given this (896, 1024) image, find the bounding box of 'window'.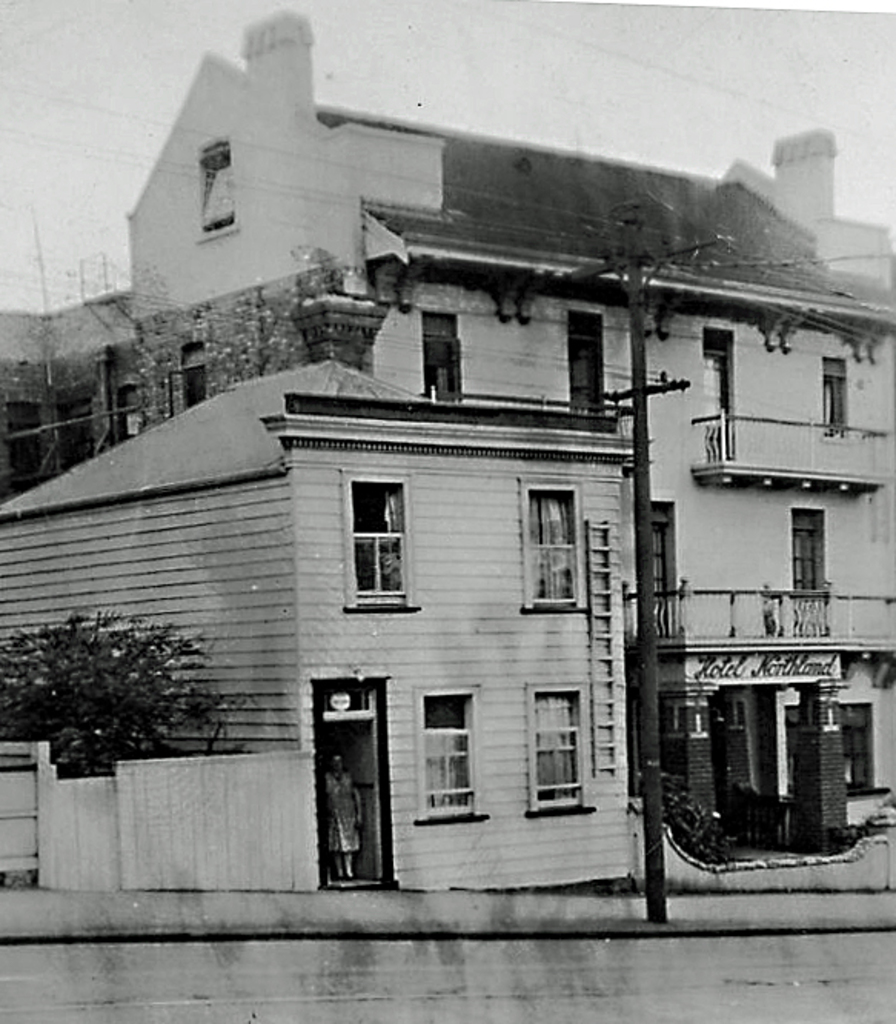
box(204, 141, 238, 229).
